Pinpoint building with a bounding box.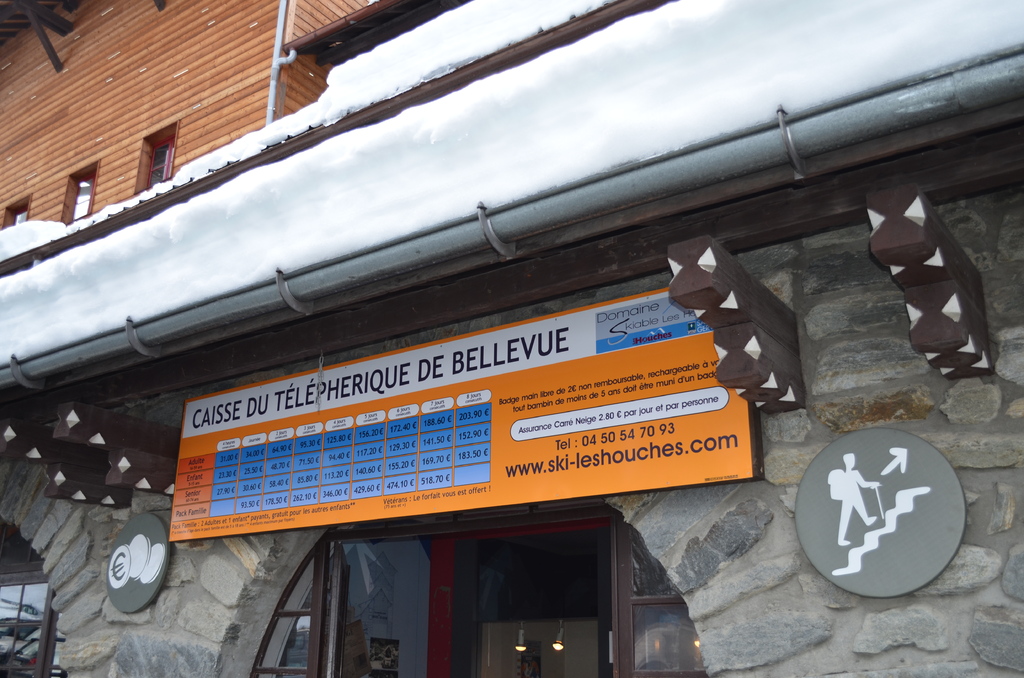
crop(1, 0, 1023, 677).
